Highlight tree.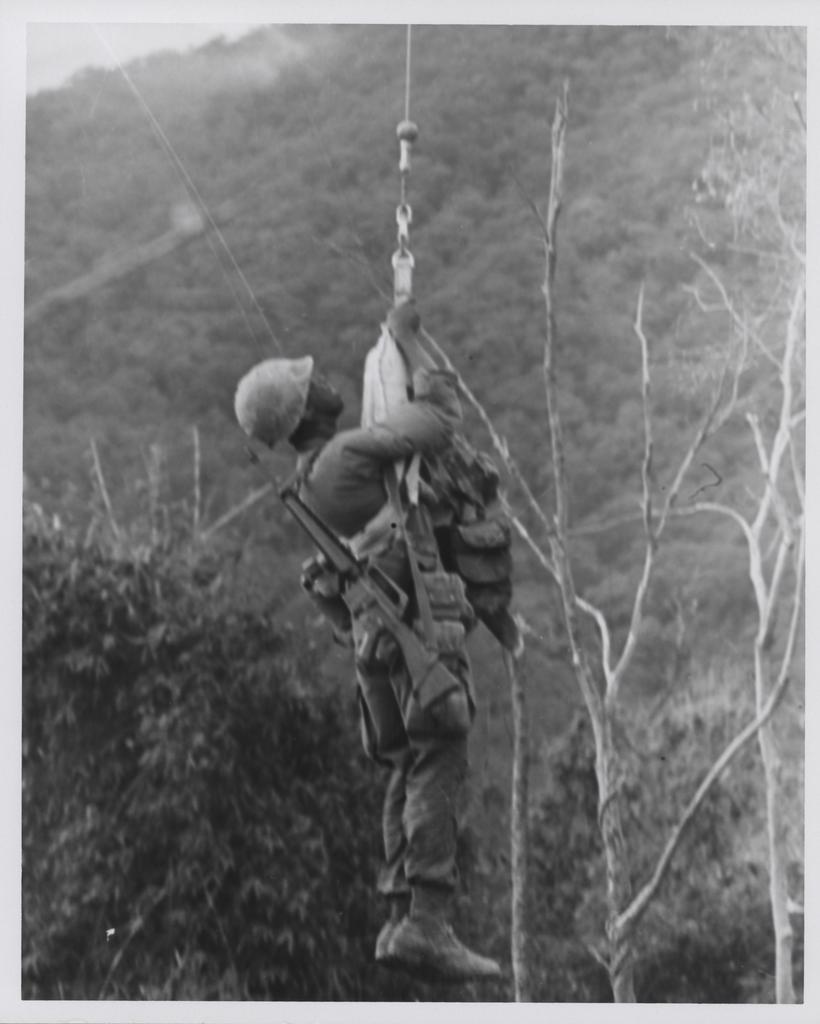
Highlighted region: [369, 30, 803, 1008].
